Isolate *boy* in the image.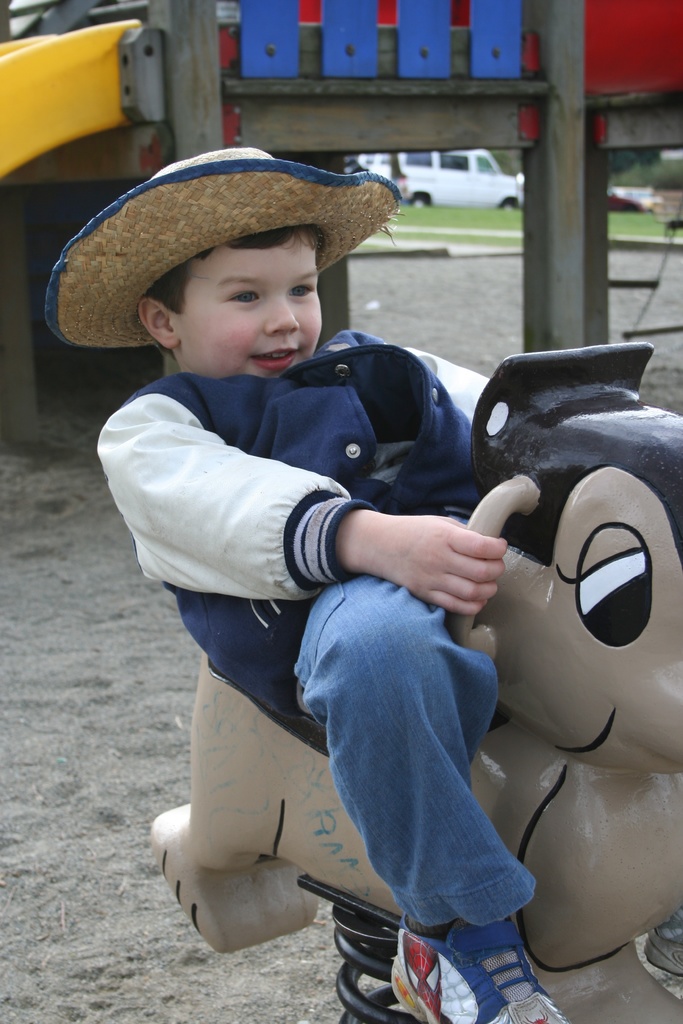
Isolated region: x1=47, y1=142, x2=530, y2=1023.
